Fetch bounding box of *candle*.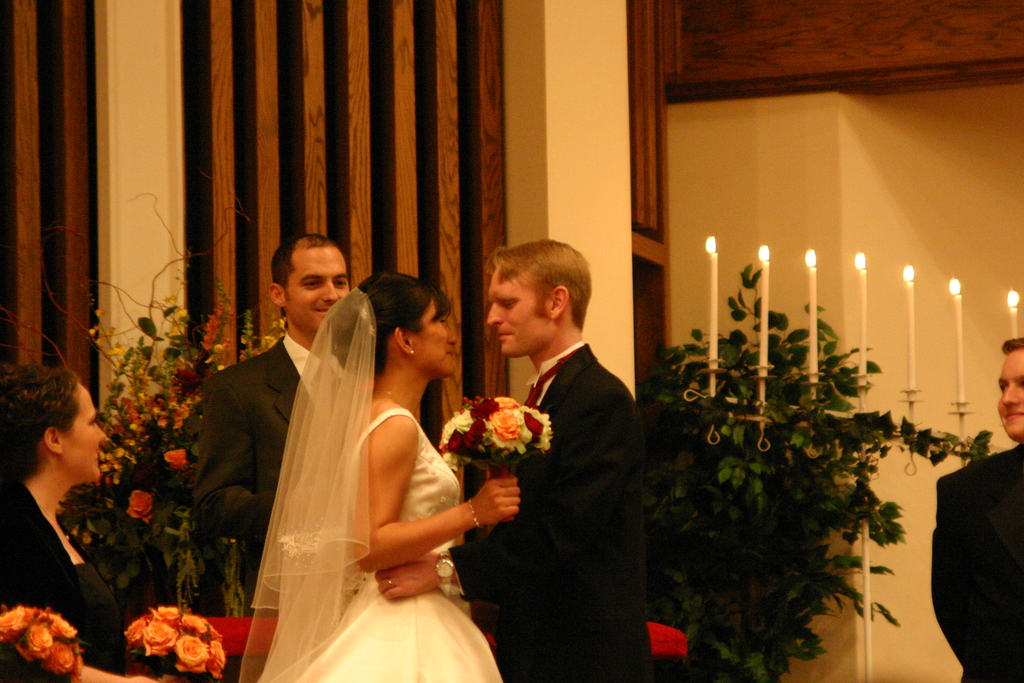
Bbox: [x1=1009, y1=290, x2=1018, y2=342].
